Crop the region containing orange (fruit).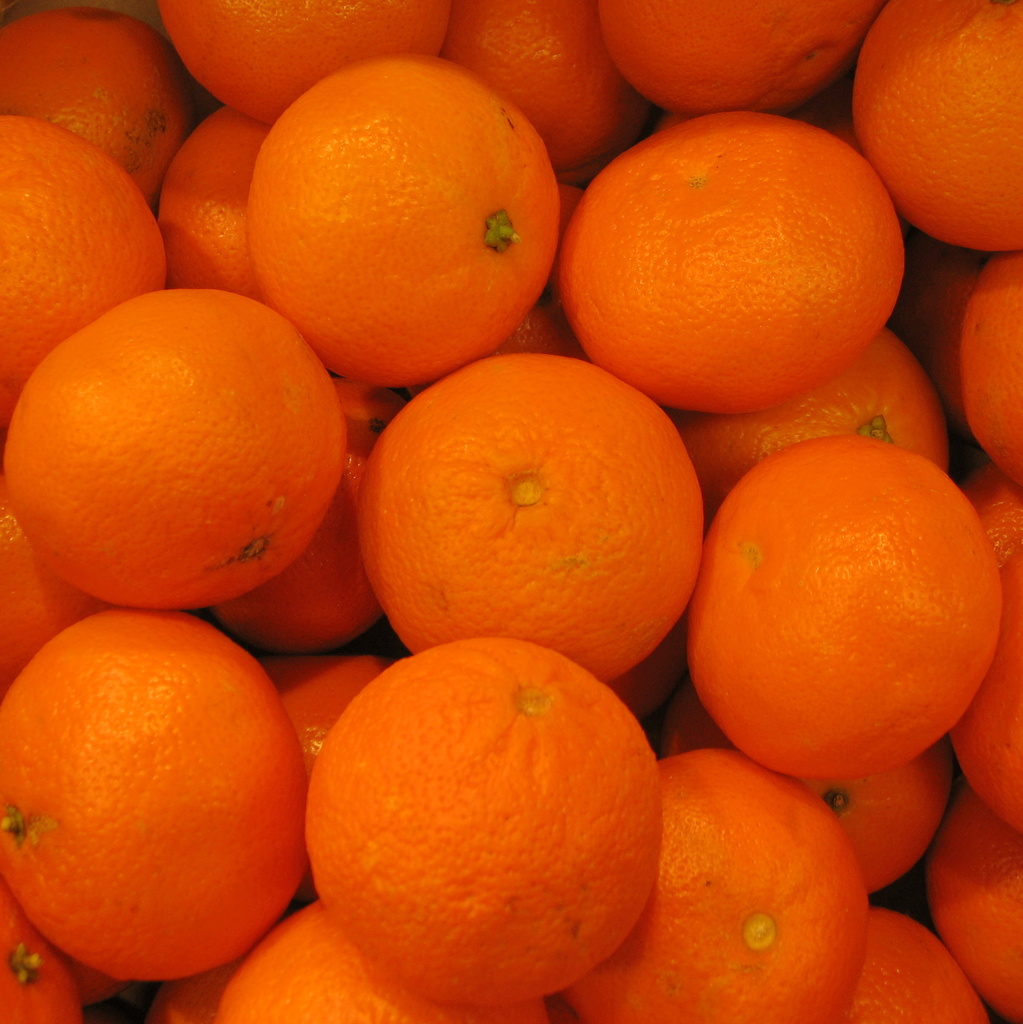
Crop region: [941,792,1020,998].
